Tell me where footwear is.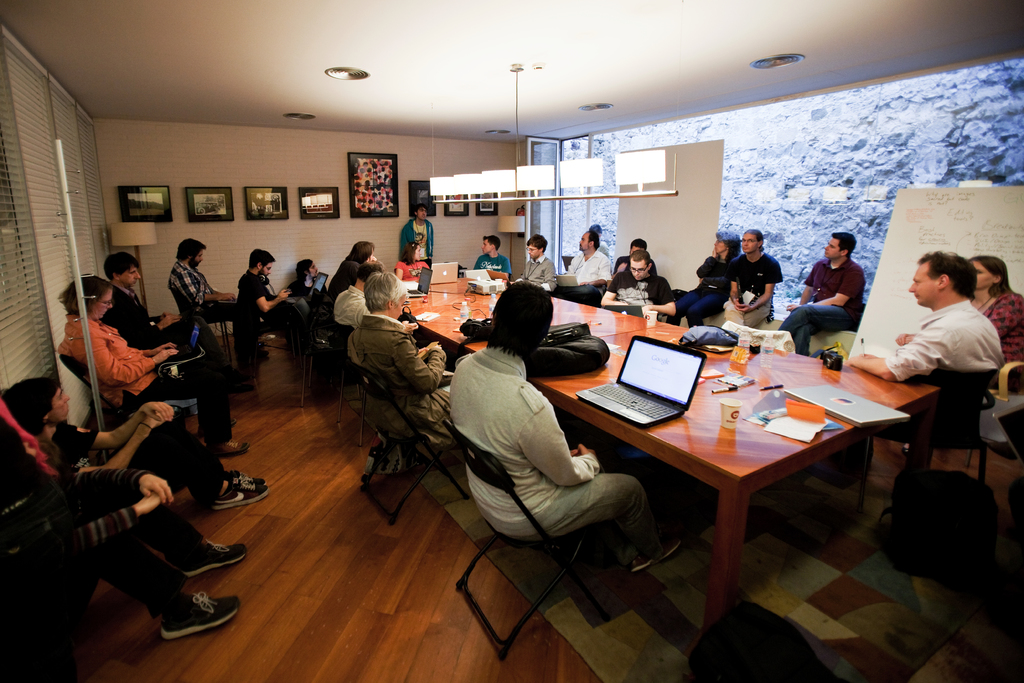
footwear is at 161, 595, 241, 641.
